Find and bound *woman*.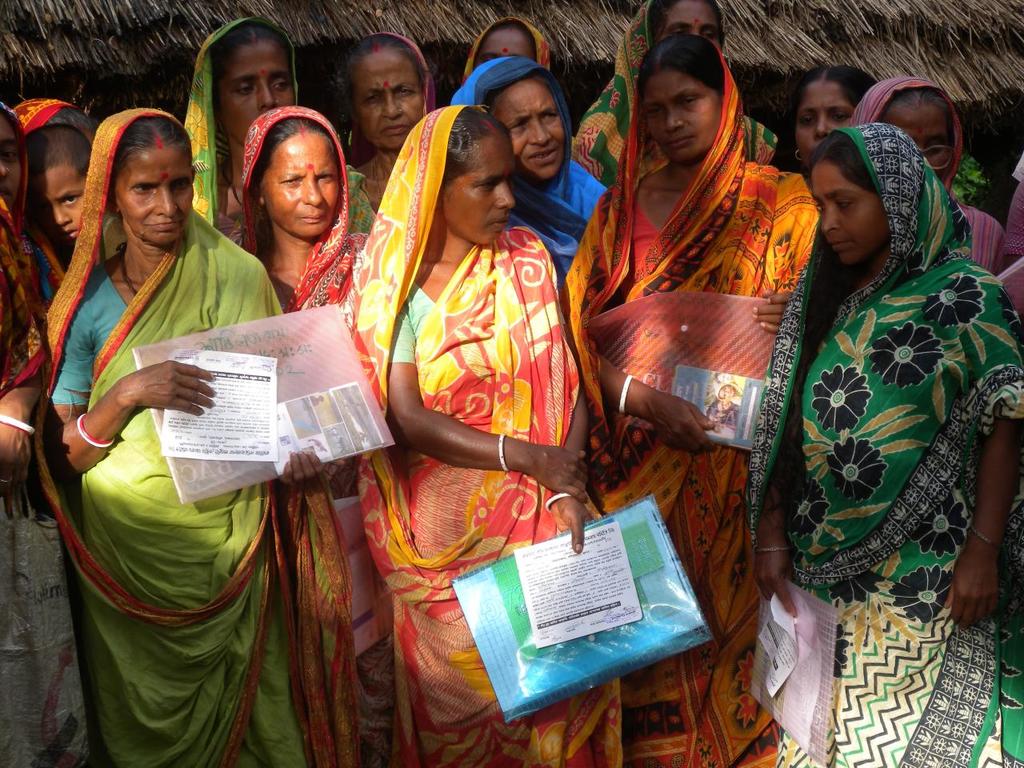
Bound: [10, 98, 94, 146].
